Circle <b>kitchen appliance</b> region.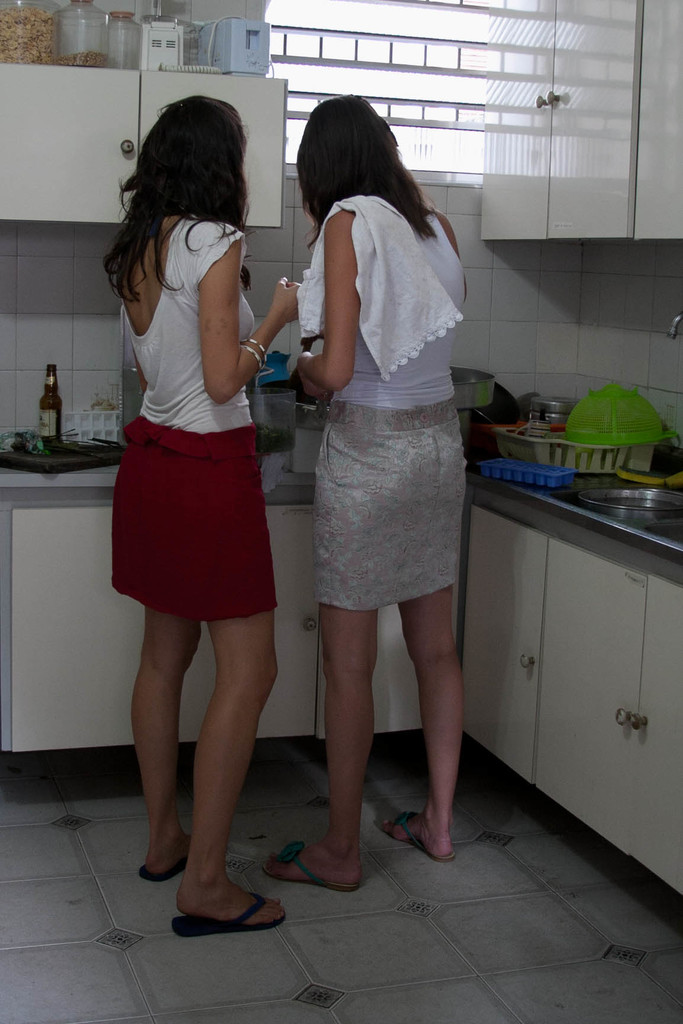
Region: 565, 384, 657, 452.
